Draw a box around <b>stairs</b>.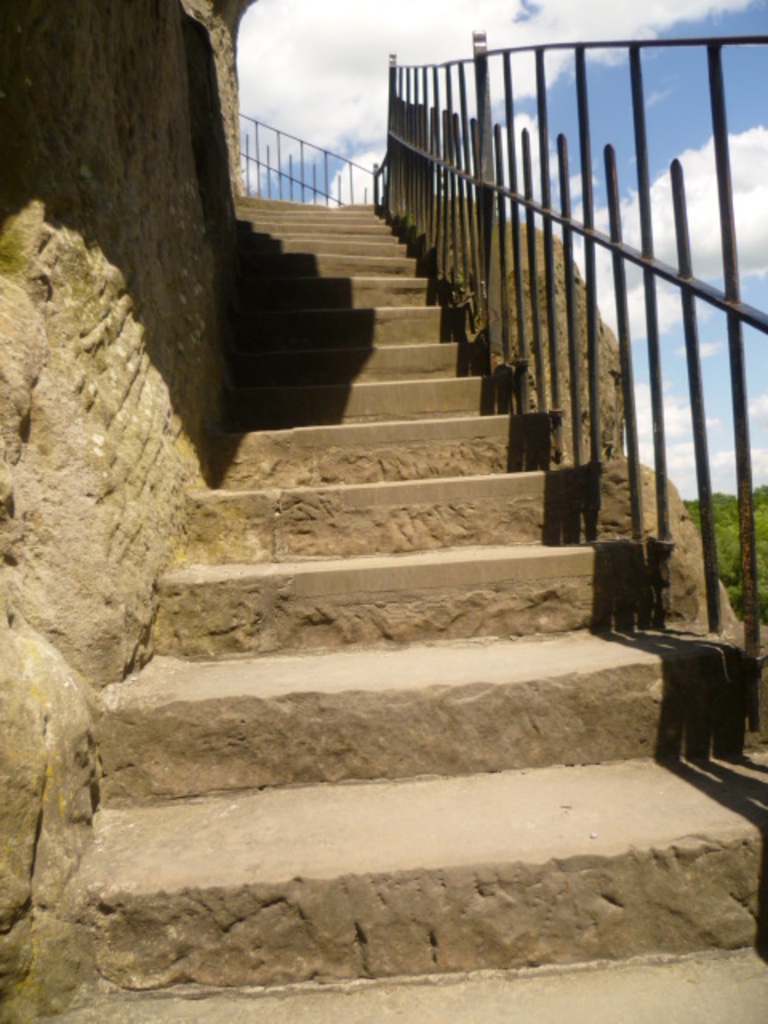
(62,184,766,1022).
